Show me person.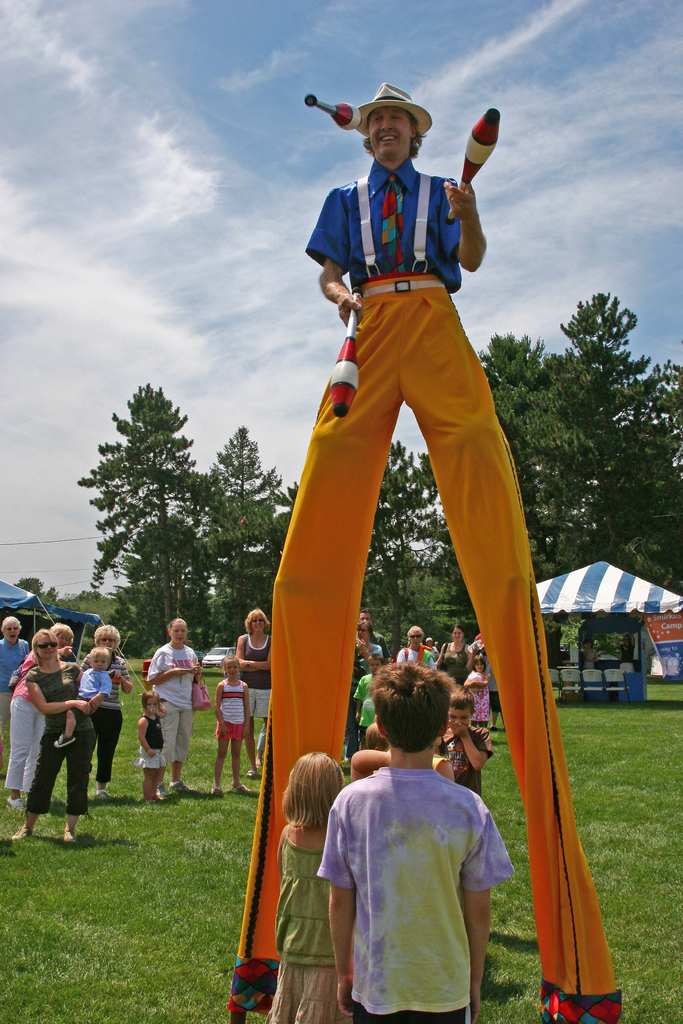
person is here: locate(147, 612, 206, 791).
